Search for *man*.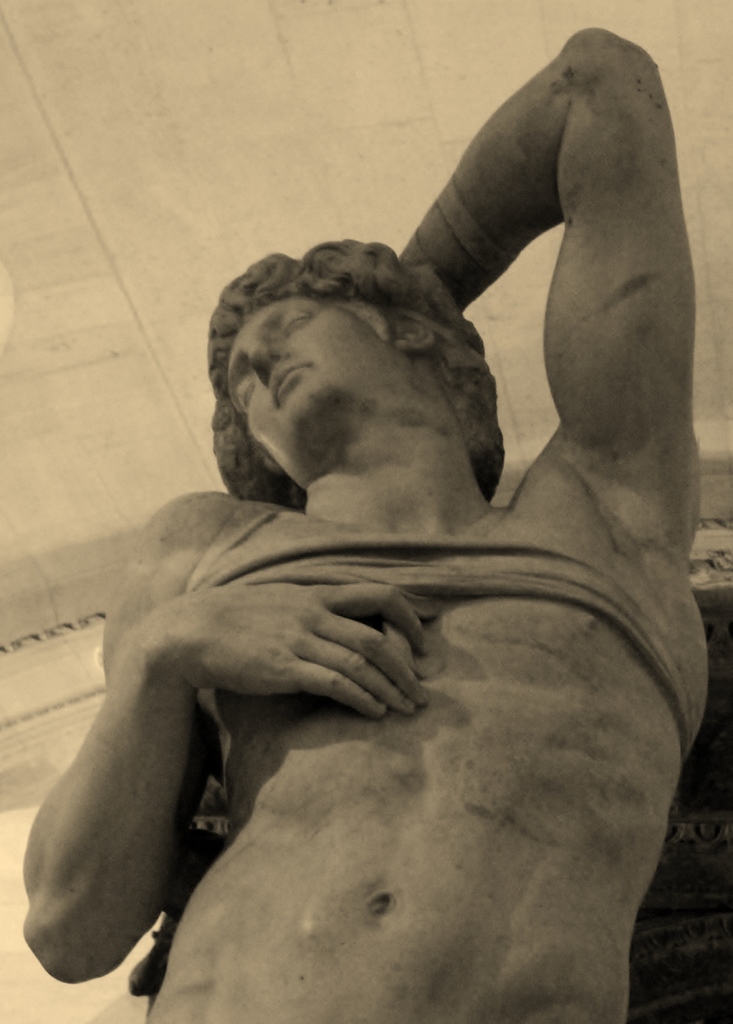
Found at [18, 19, 711, 1023].
